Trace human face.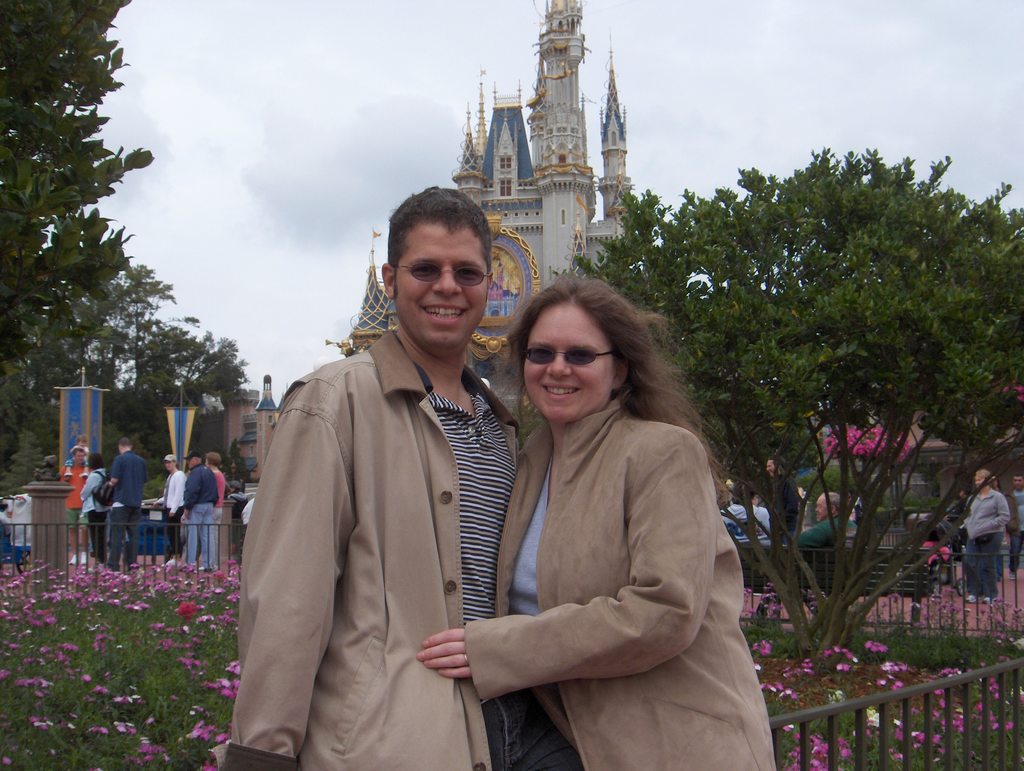
Traced to x1=74 y1=450 x2=85 y2=466.
